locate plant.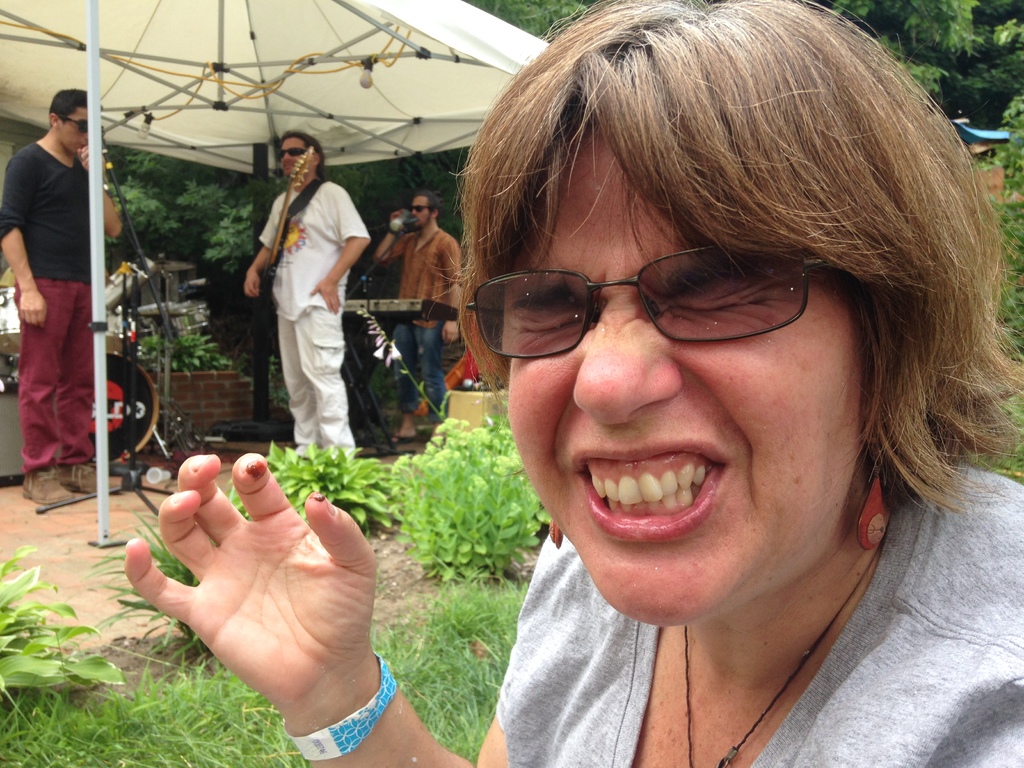
Bounding box: 125/442/403/511.
